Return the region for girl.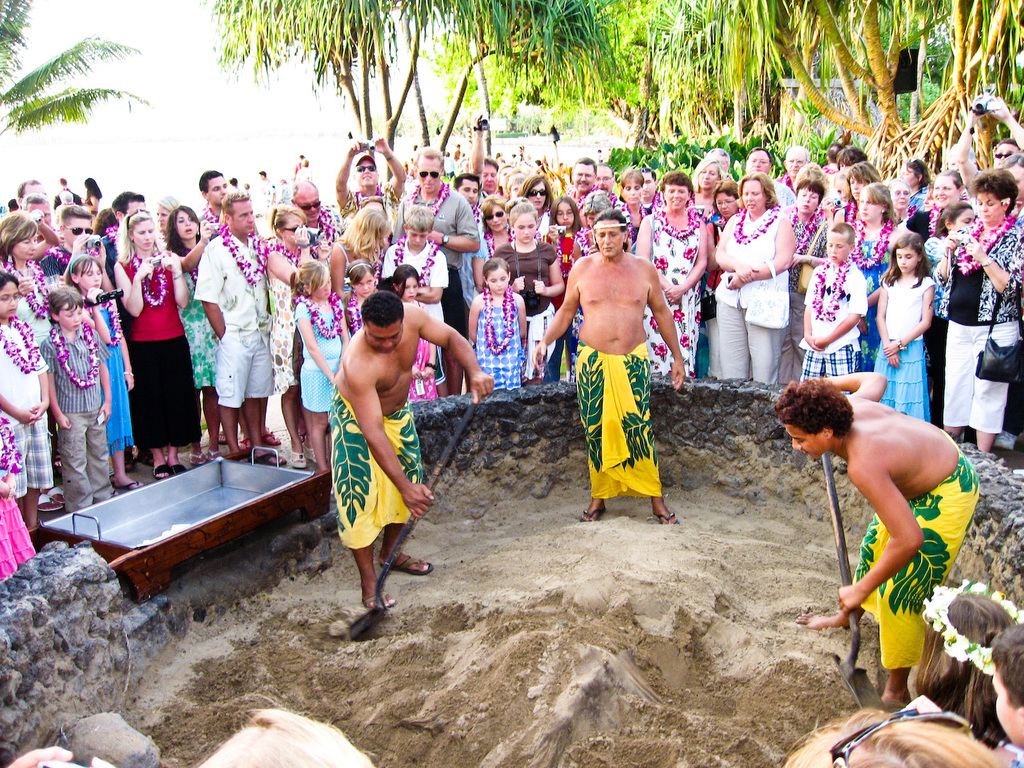
box(543, 198, 587, 383).
